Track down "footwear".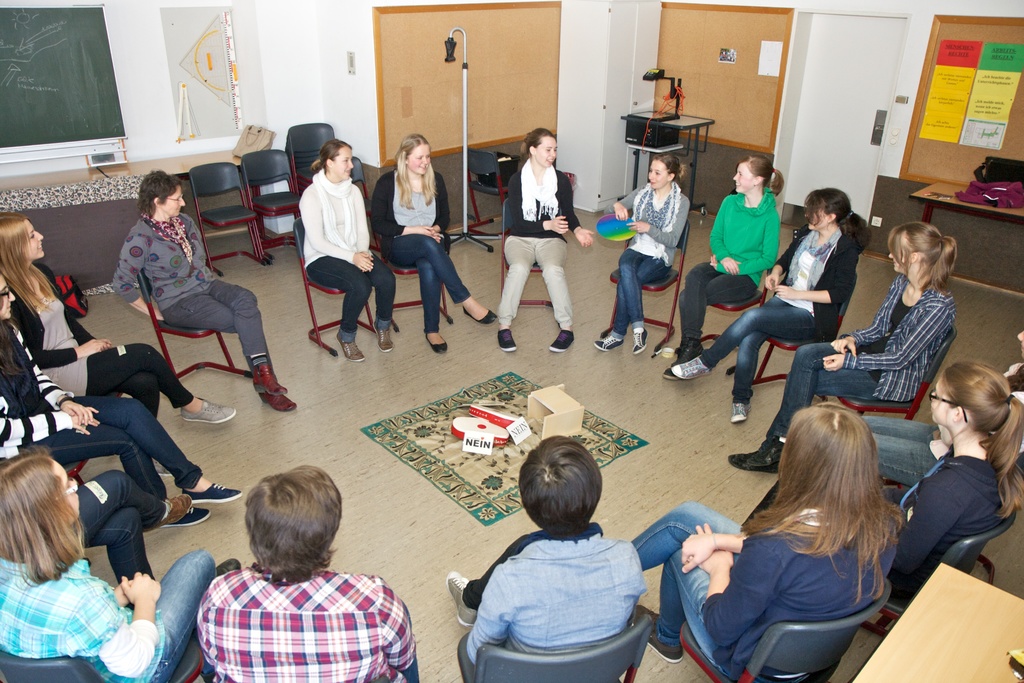
Tracked to <bbox>632, 599, 685, 663</bbox>.
